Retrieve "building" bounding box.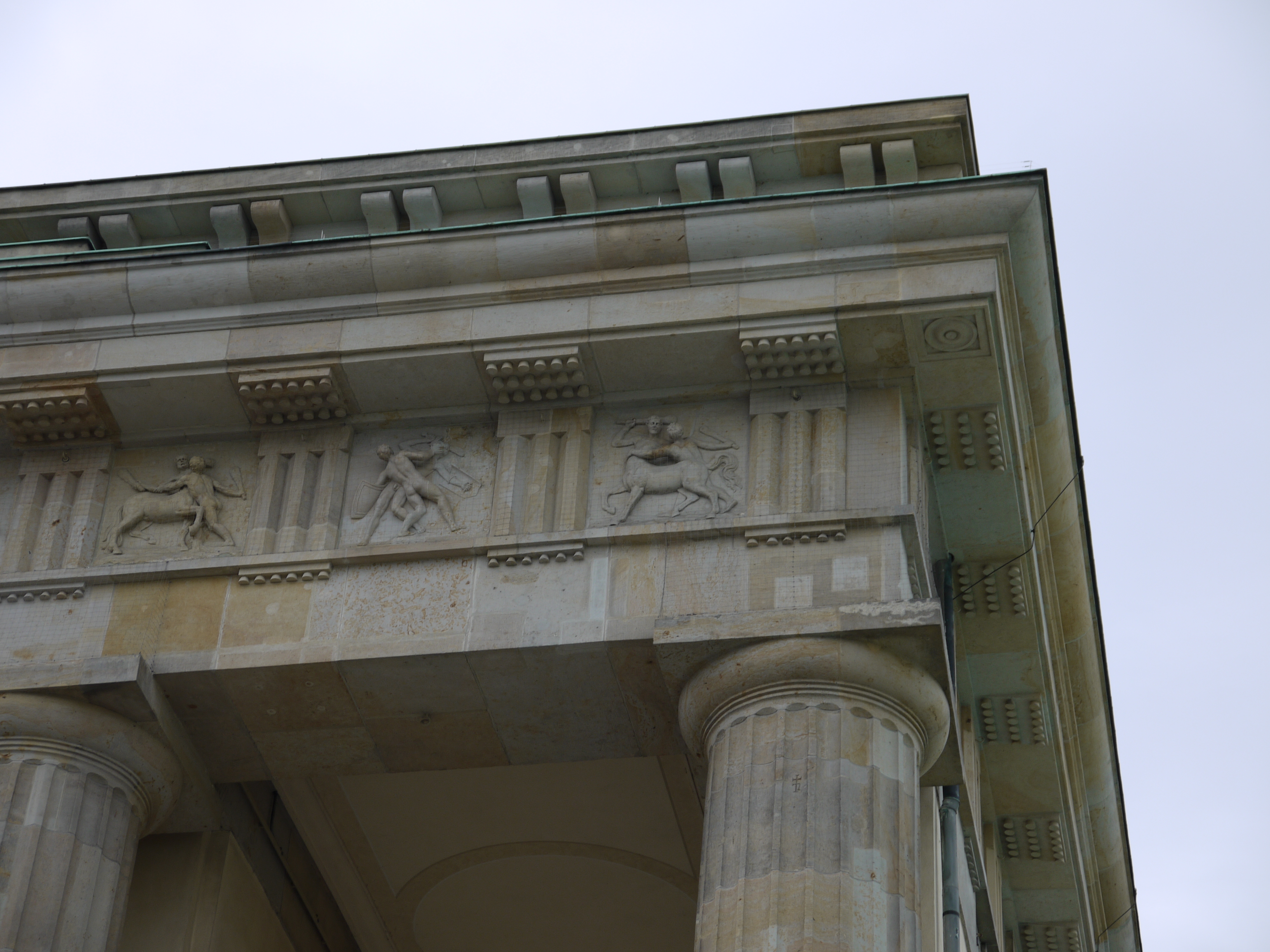
Bounding box: bbox(0, 31, 363, 302).
